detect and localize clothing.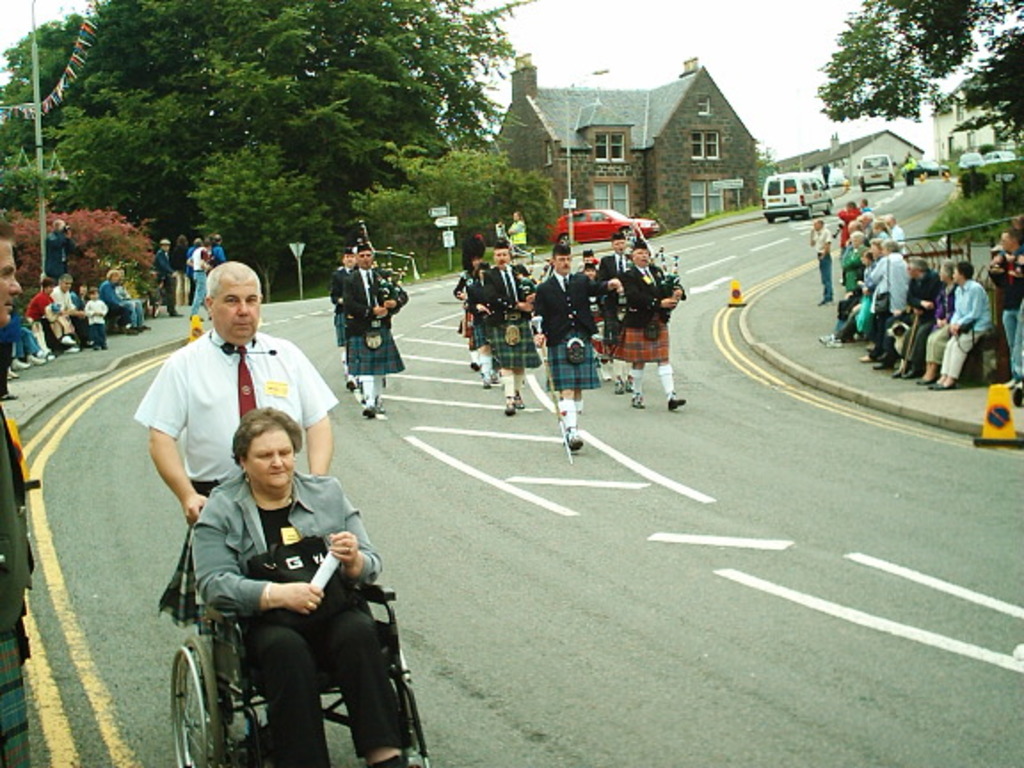
Localized at locate(37, 224, 75, 293).
